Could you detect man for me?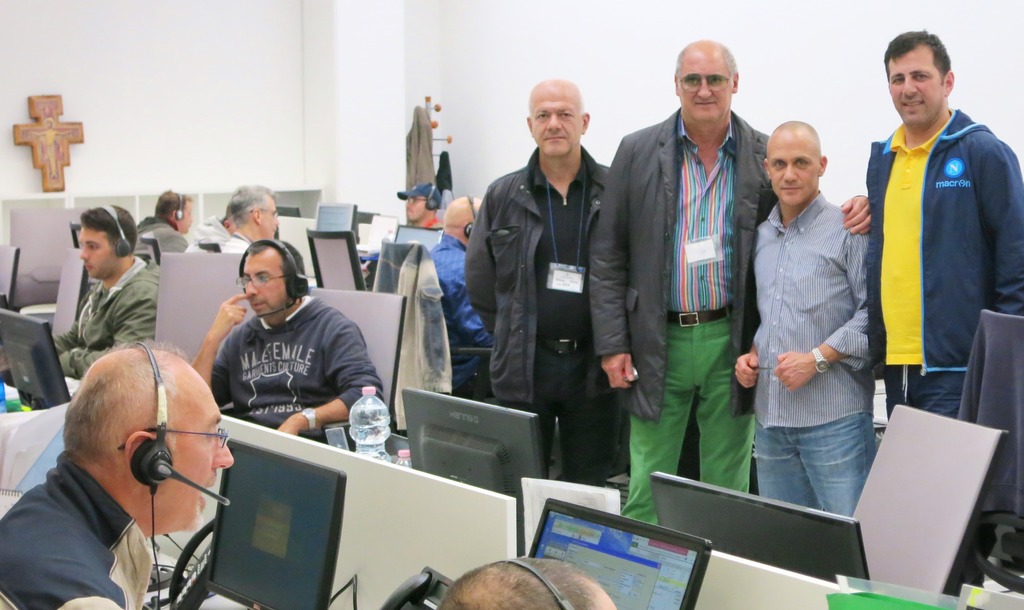
Detection result: <region>429, 193, 500, 390</region>.
